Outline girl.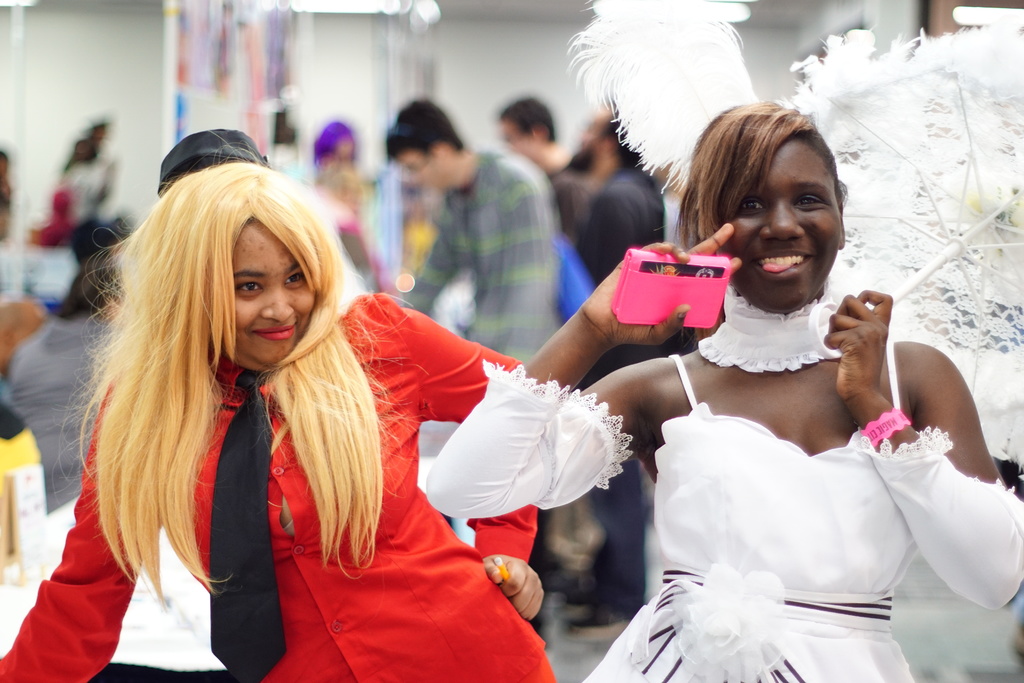
Outline: [left=424, top=108, right=1023, bottom=682].
